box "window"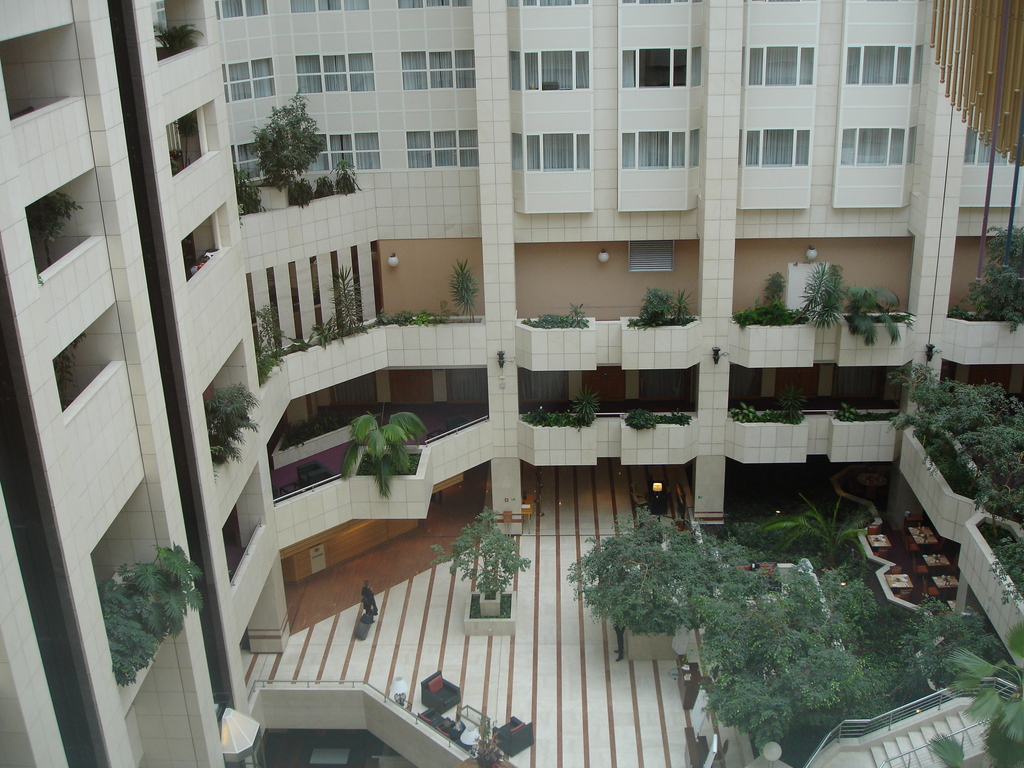
(620,131,700,164)
